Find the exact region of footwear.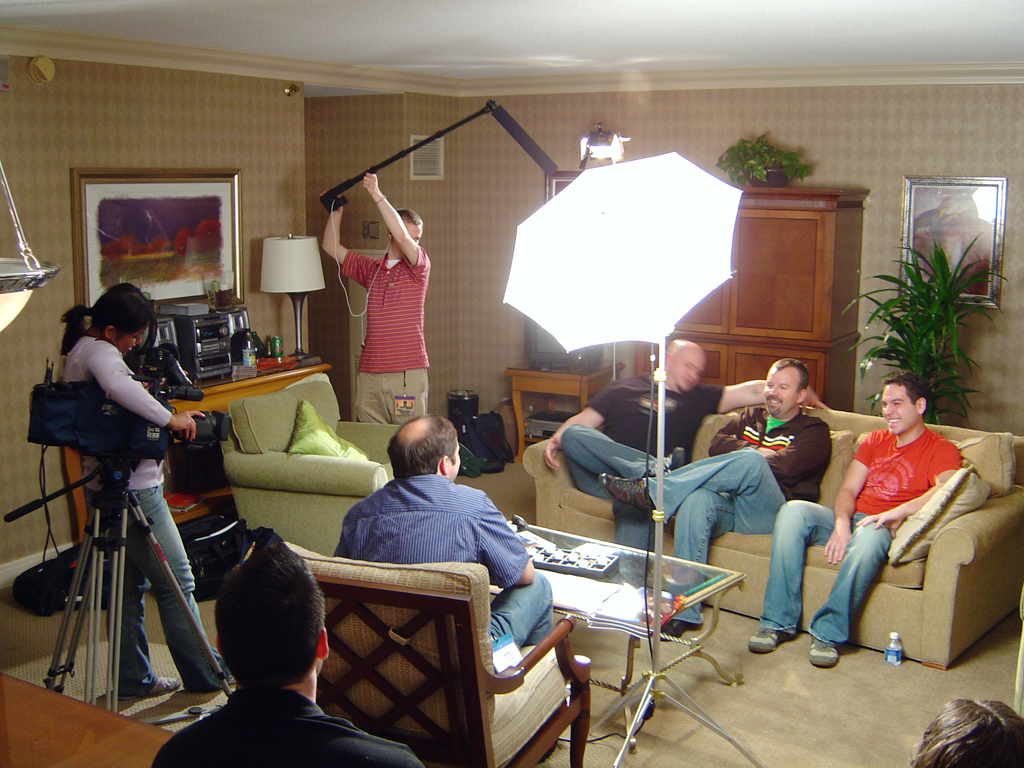
Exact region: box(113, 676, 183, 699).
